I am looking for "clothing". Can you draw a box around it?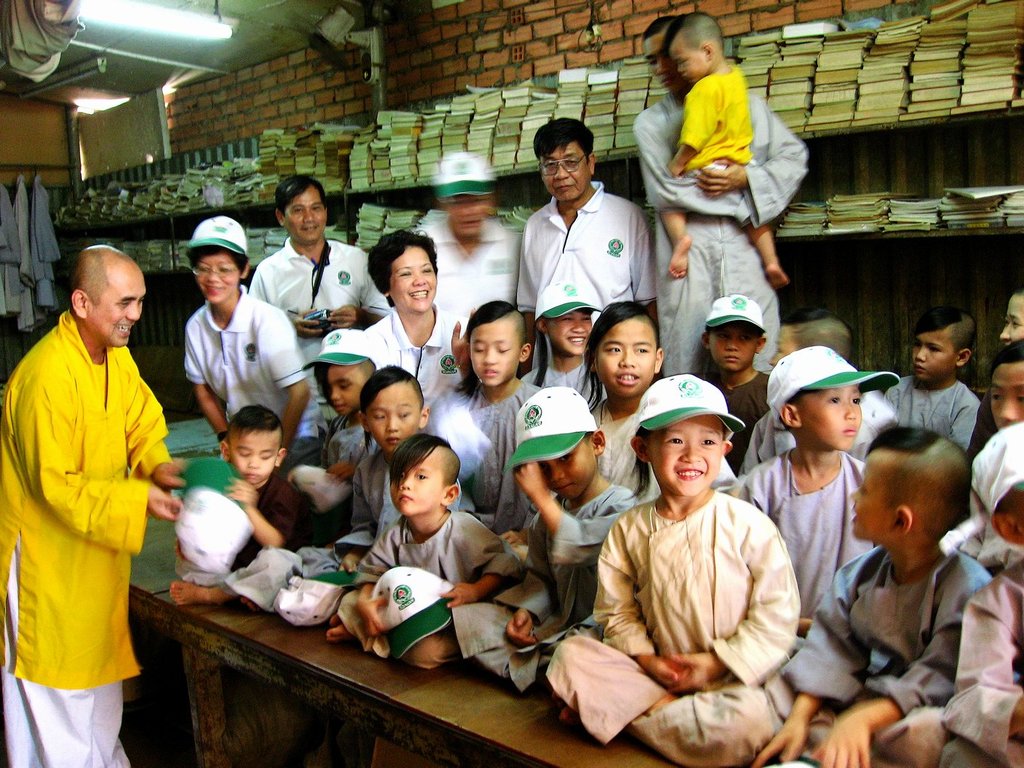
Sure, the bounding box is [x1=433, y1=371, x2=539, y2=534].
